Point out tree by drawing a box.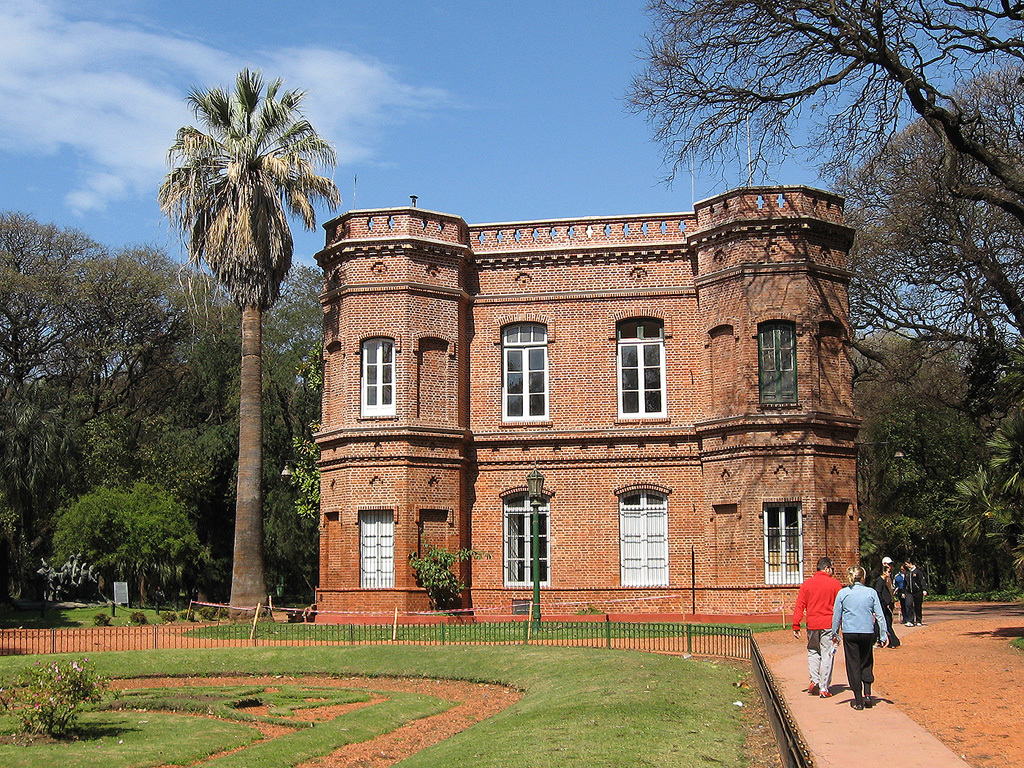
385:530:513:623.
